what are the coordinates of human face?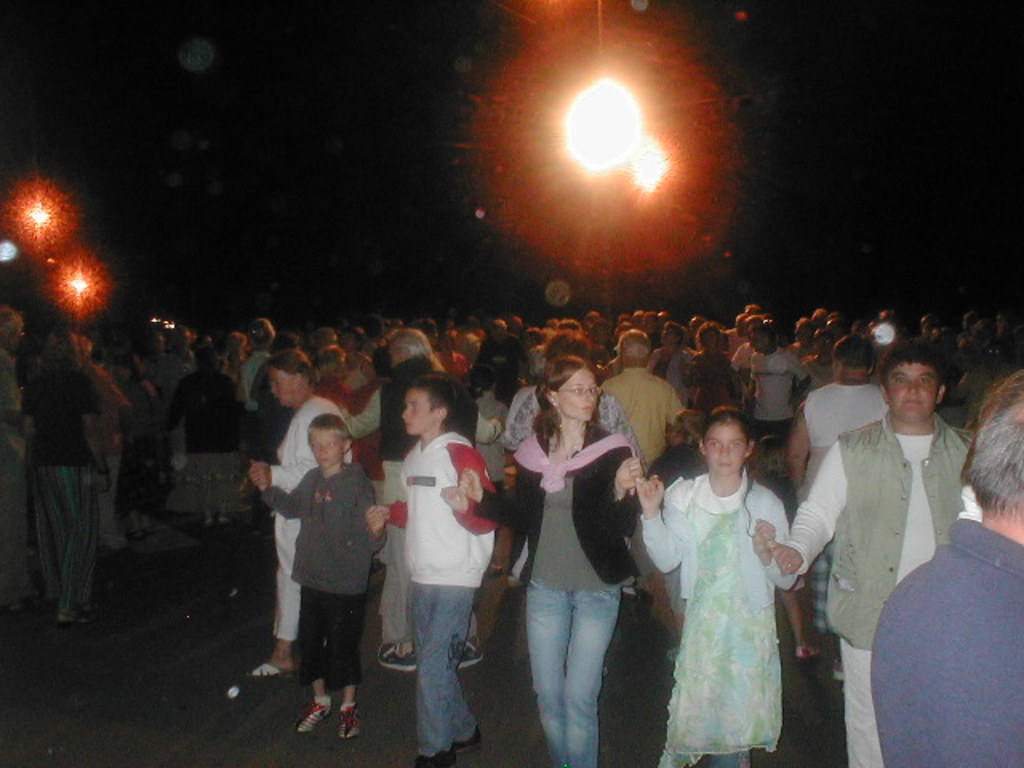
400:387:430:434.
